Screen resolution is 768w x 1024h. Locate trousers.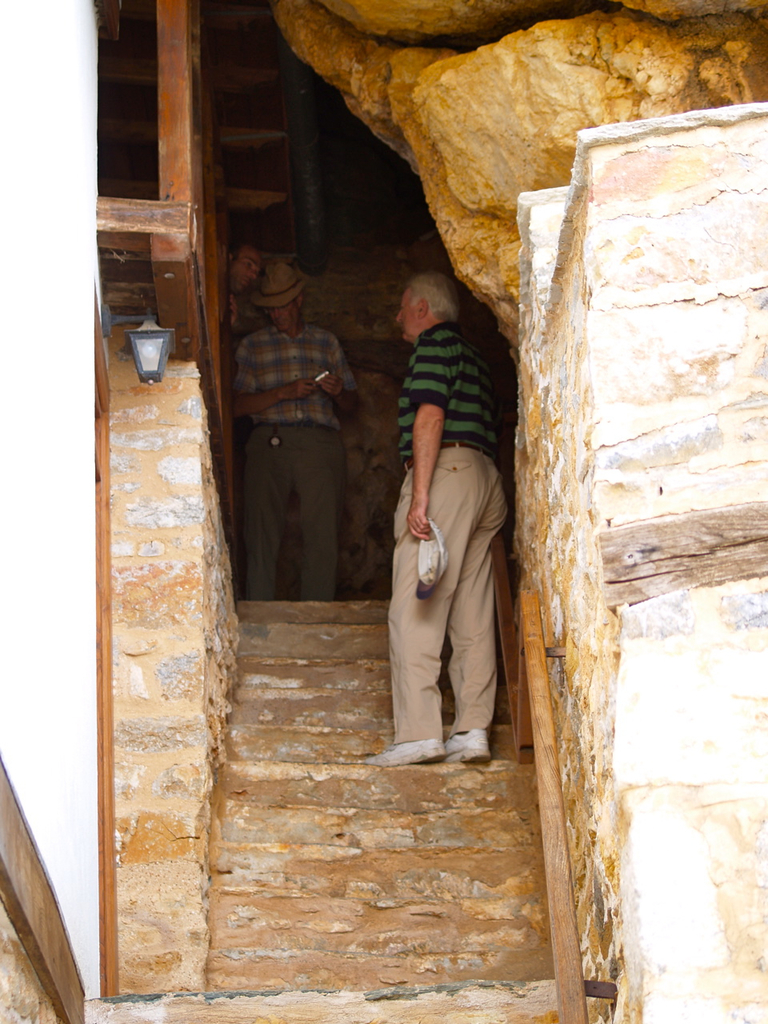
238,420,345,601.
